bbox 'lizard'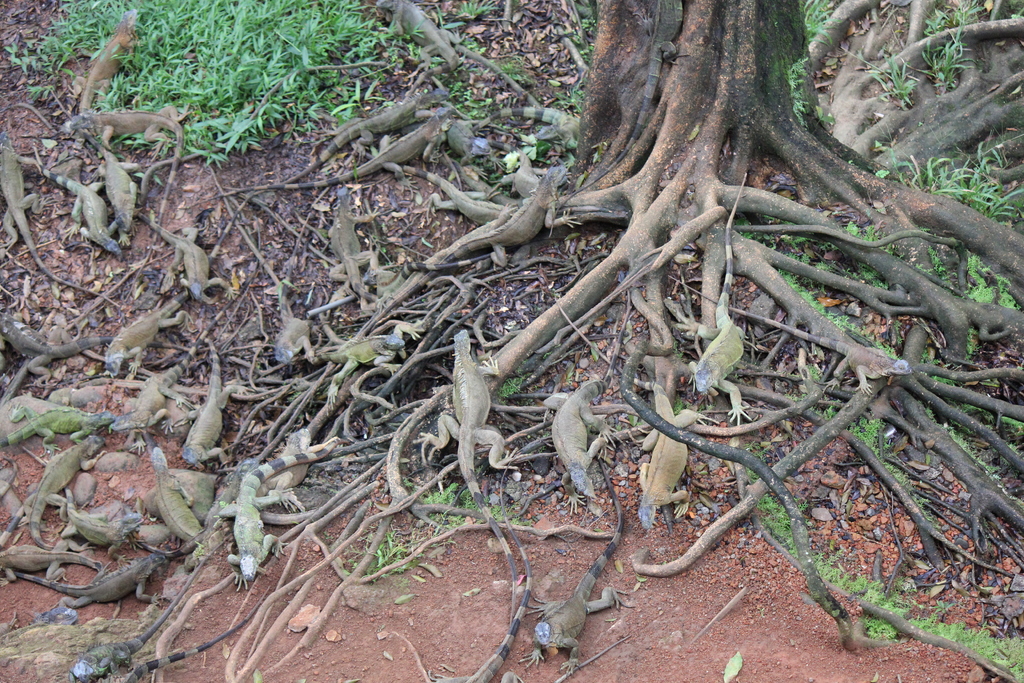
(x1=516, y1=461, x2=627, y2=679)
